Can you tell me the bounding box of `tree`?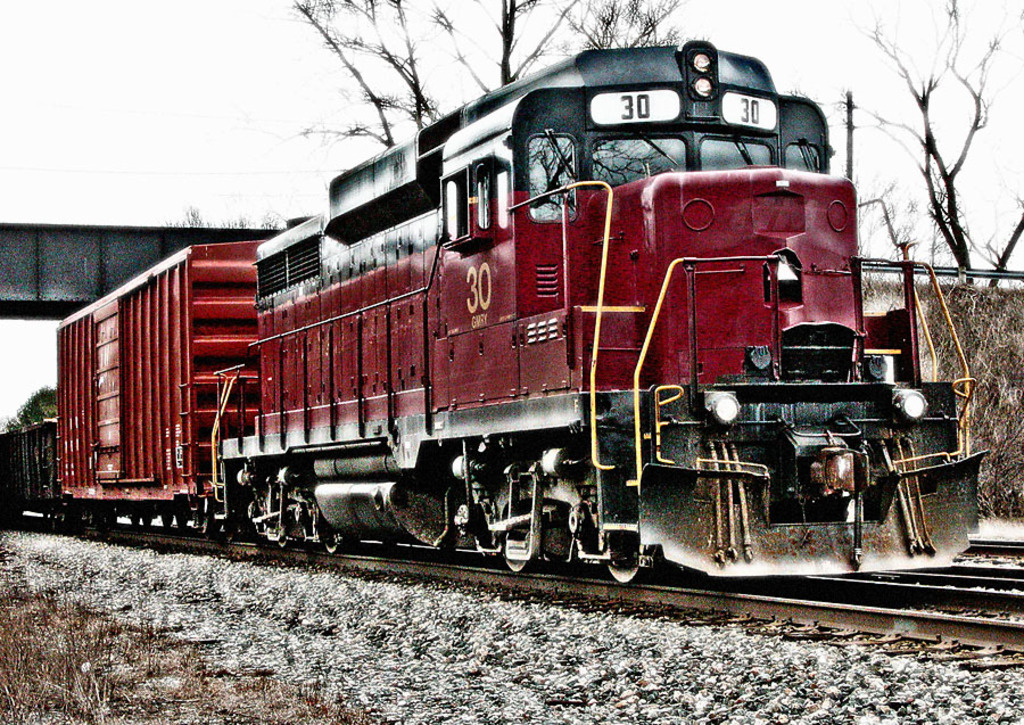
[819,1,1022,286].
